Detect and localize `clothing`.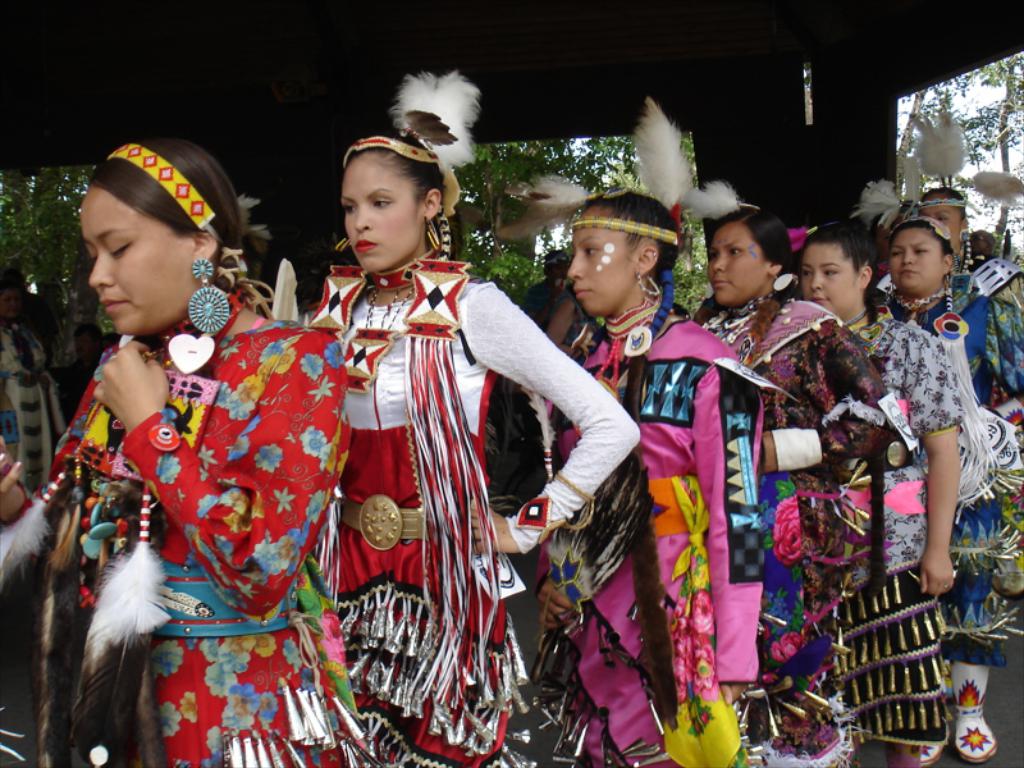
Localized at region(911, 294, 1023, 664).
